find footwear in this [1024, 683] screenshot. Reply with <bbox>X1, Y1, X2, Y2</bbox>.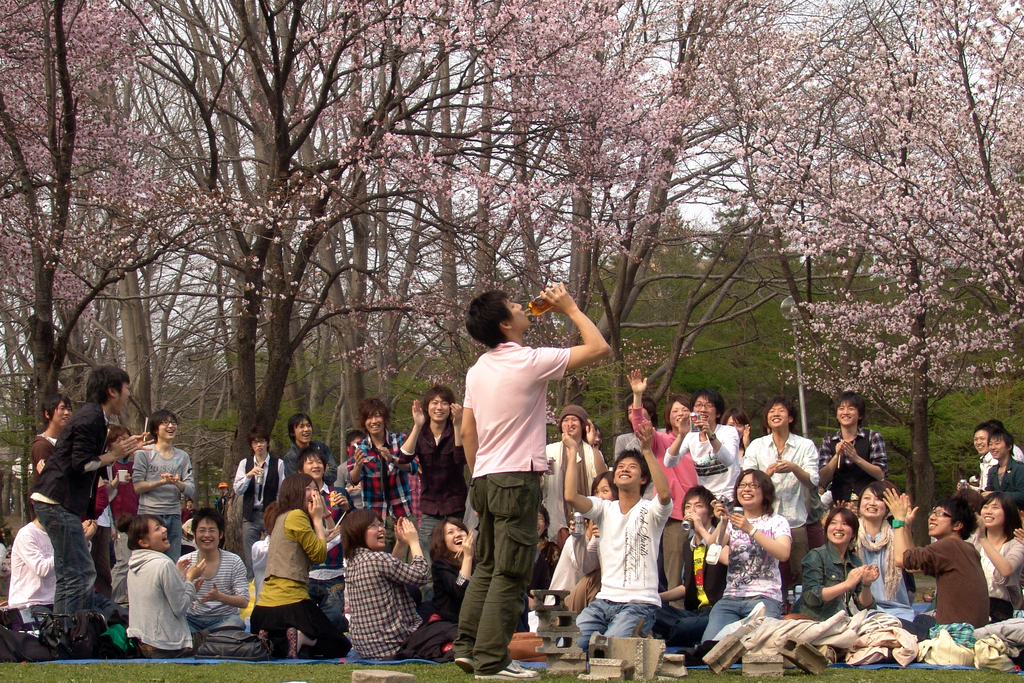
<bbox>286, 630, 301, 659</bbox>.
